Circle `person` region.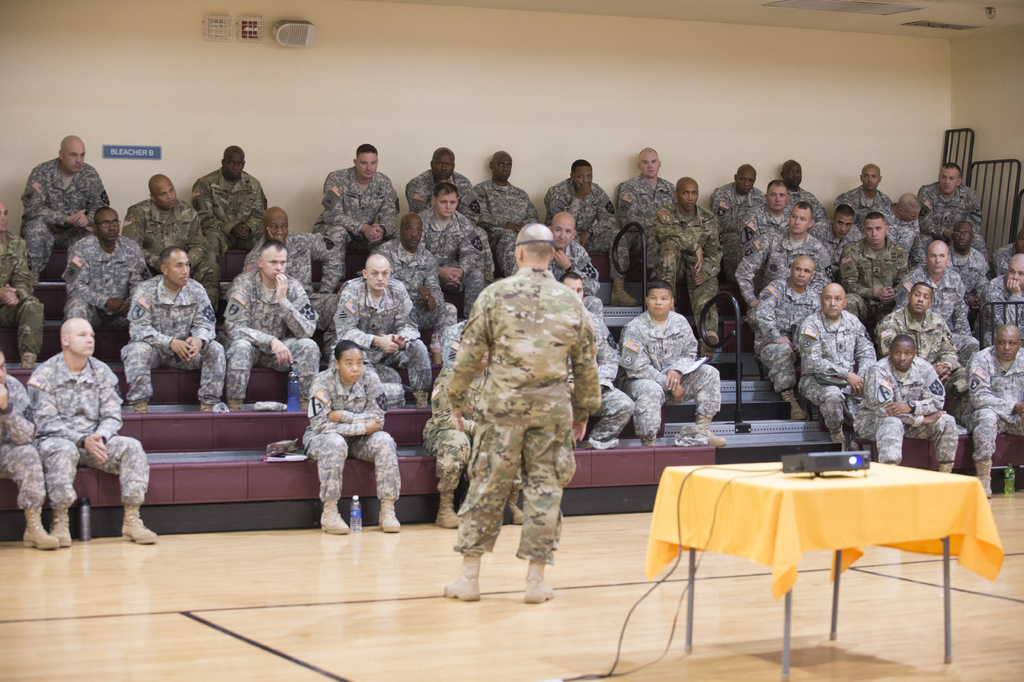
Region: Rect(546, 210, 607, 295).
